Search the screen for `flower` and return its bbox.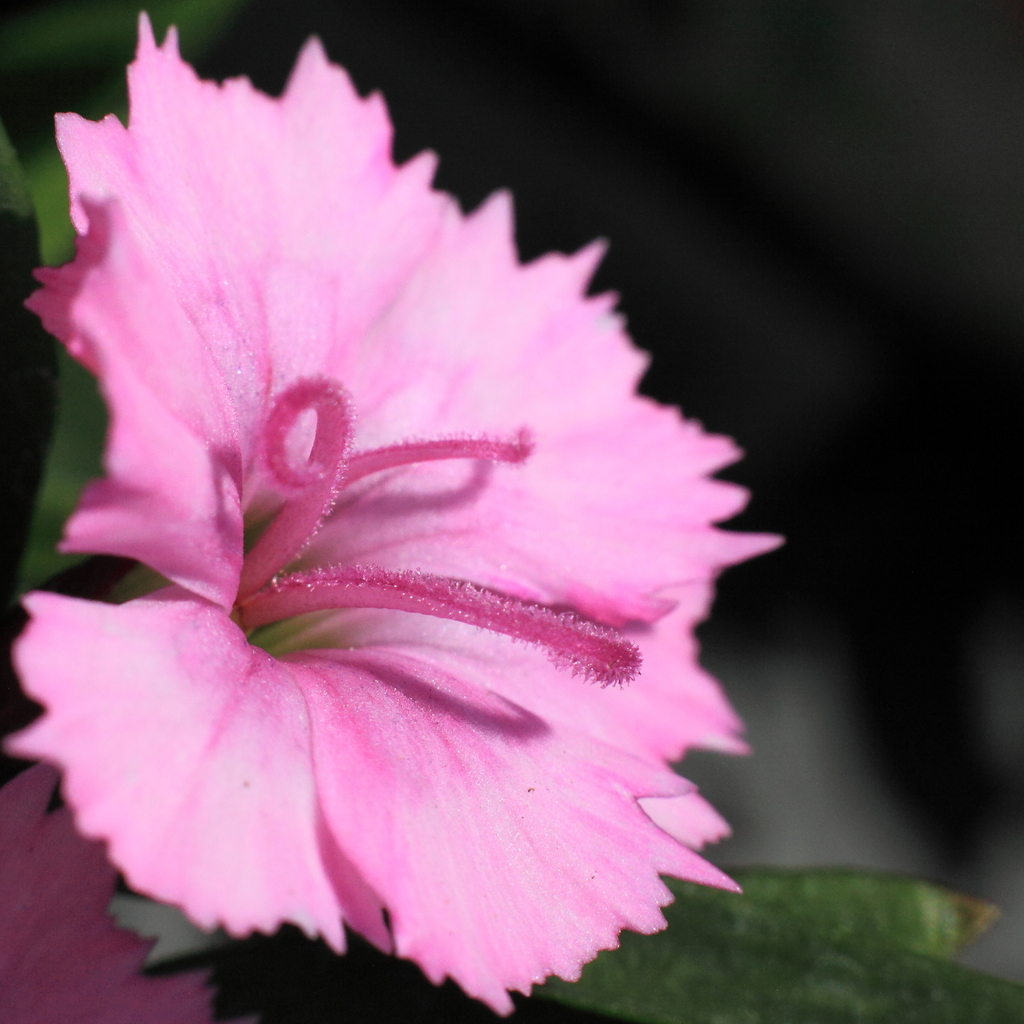
Found: [left=0, top=10, right=788, bottom=1018].
